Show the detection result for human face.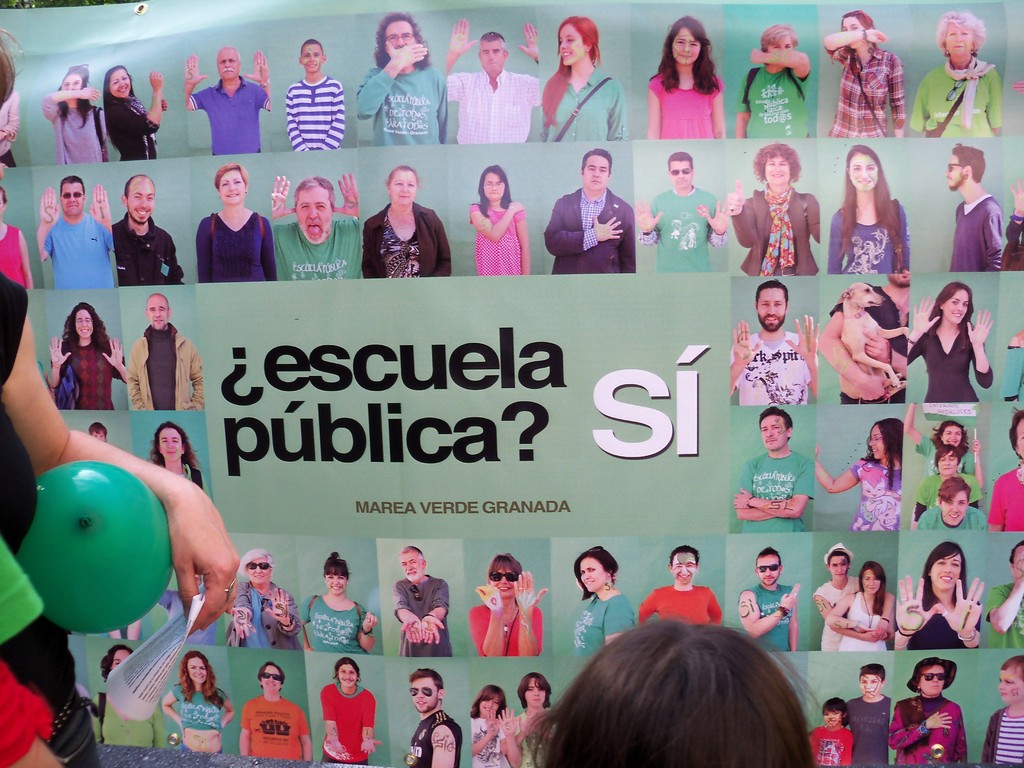
[x1=868, y1=426, x2=884, y2=459].
